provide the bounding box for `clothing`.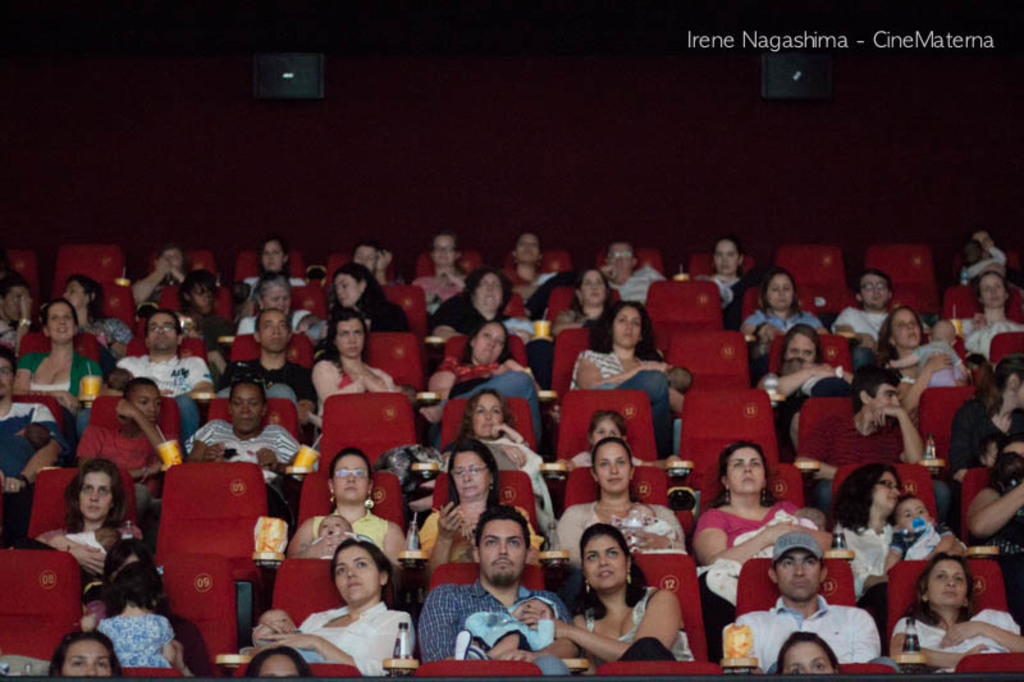
x1=736, y1=305, x2=823, y2=331.
